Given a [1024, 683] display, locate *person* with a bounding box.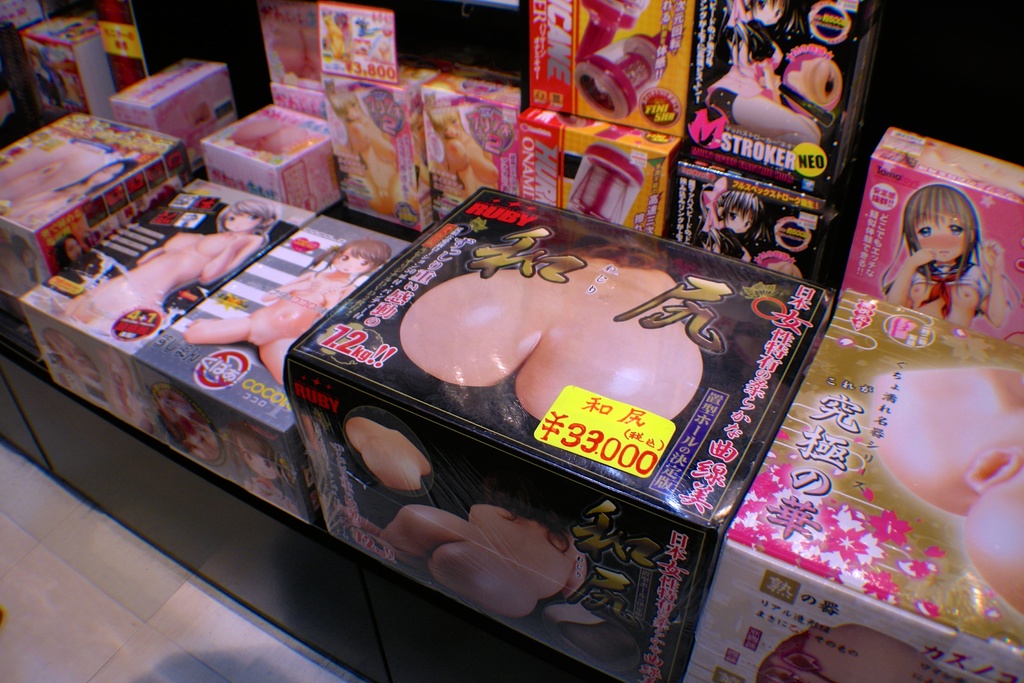
Located: bbox(154, 386, 218, 468).
